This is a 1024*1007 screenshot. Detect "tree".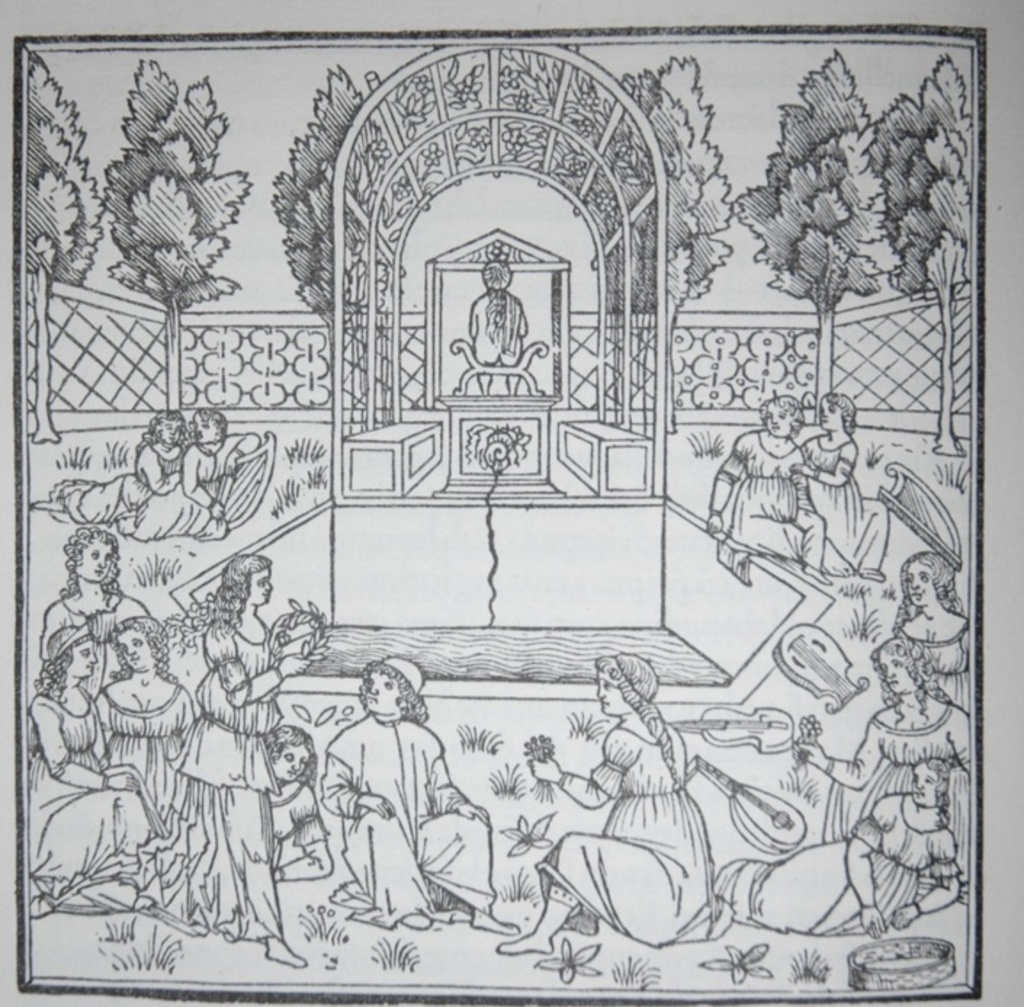
locate(617, 46, 736, 439).
